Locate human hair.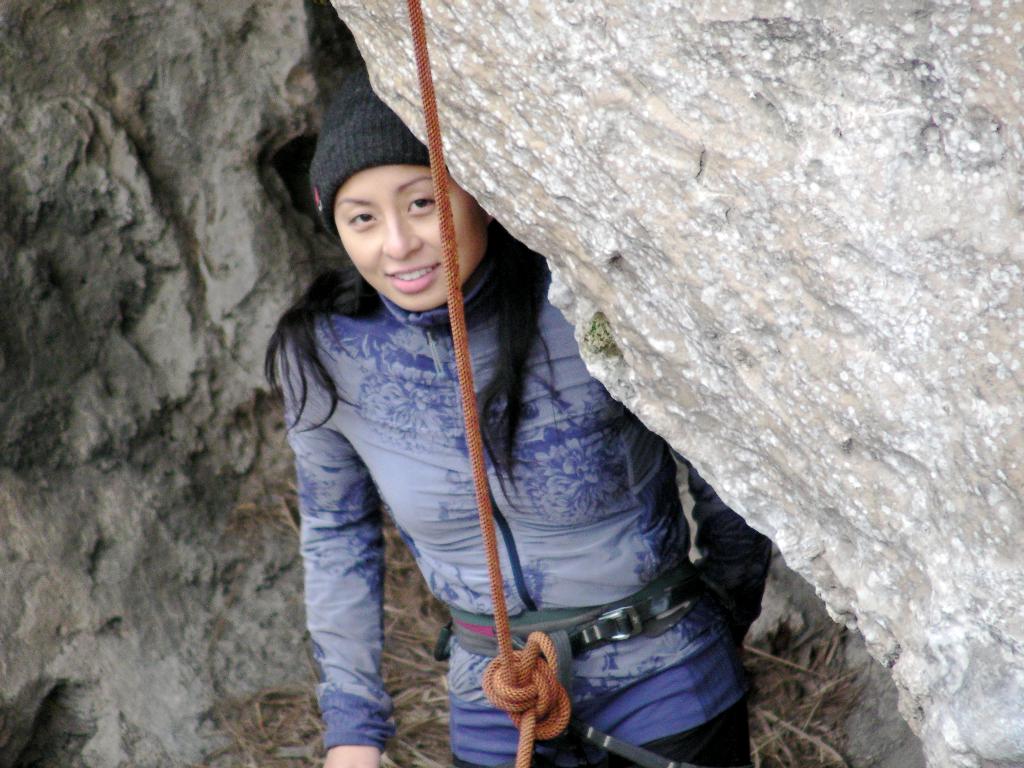
Bounding box: x1=259, y1=219, x2=548, y2=509.
